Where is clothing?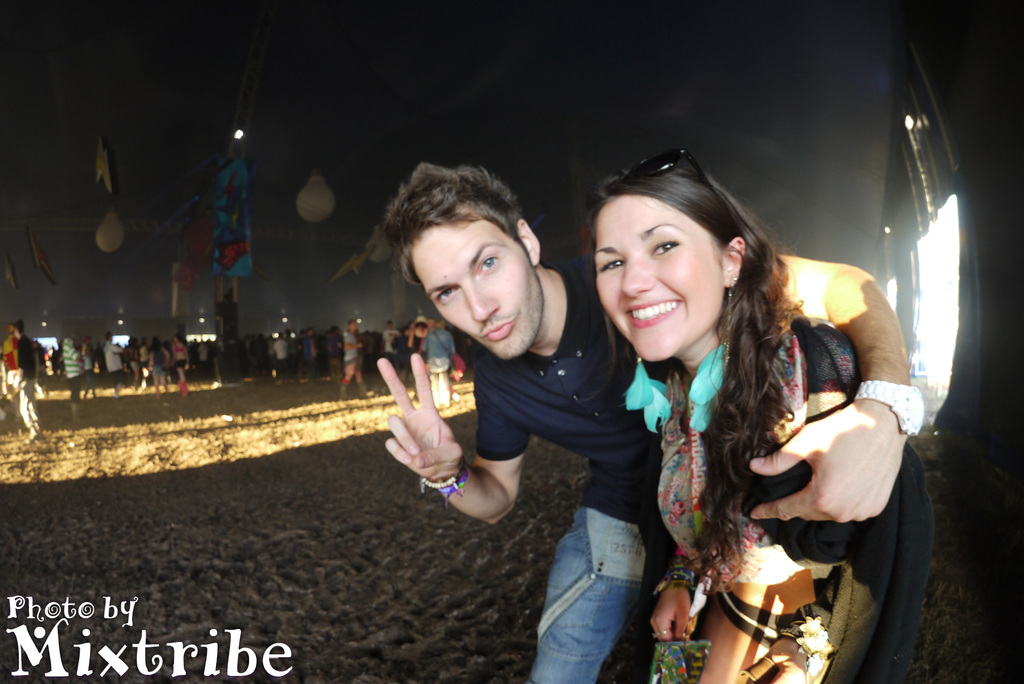
BBox(481, 258, 677, 683).
